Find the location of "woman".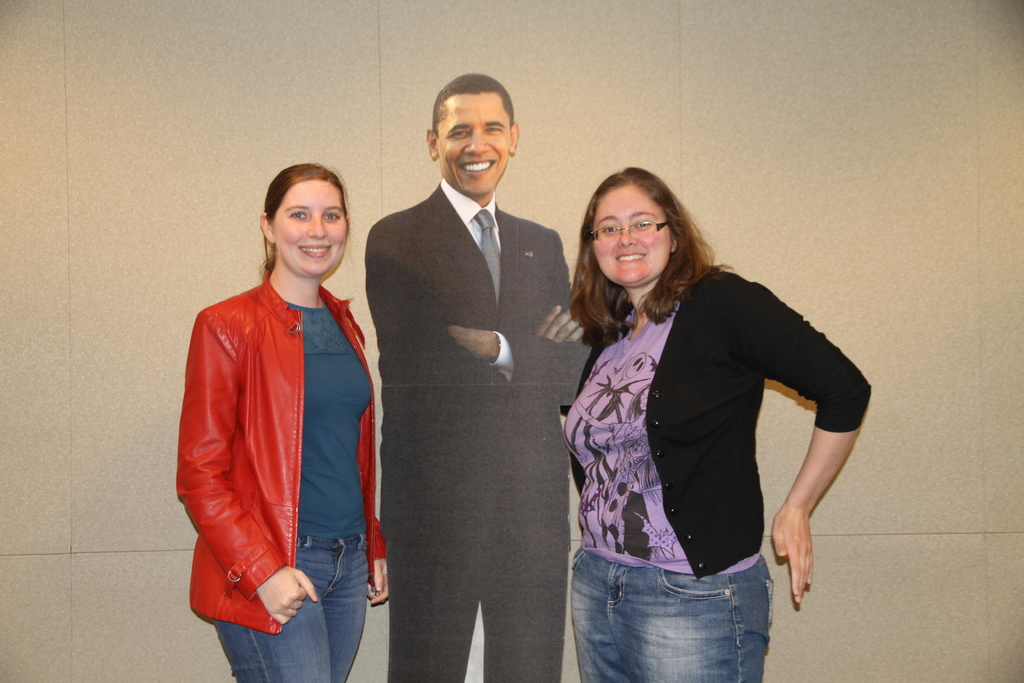
Location: BBox(177, 160, 389, 682).
